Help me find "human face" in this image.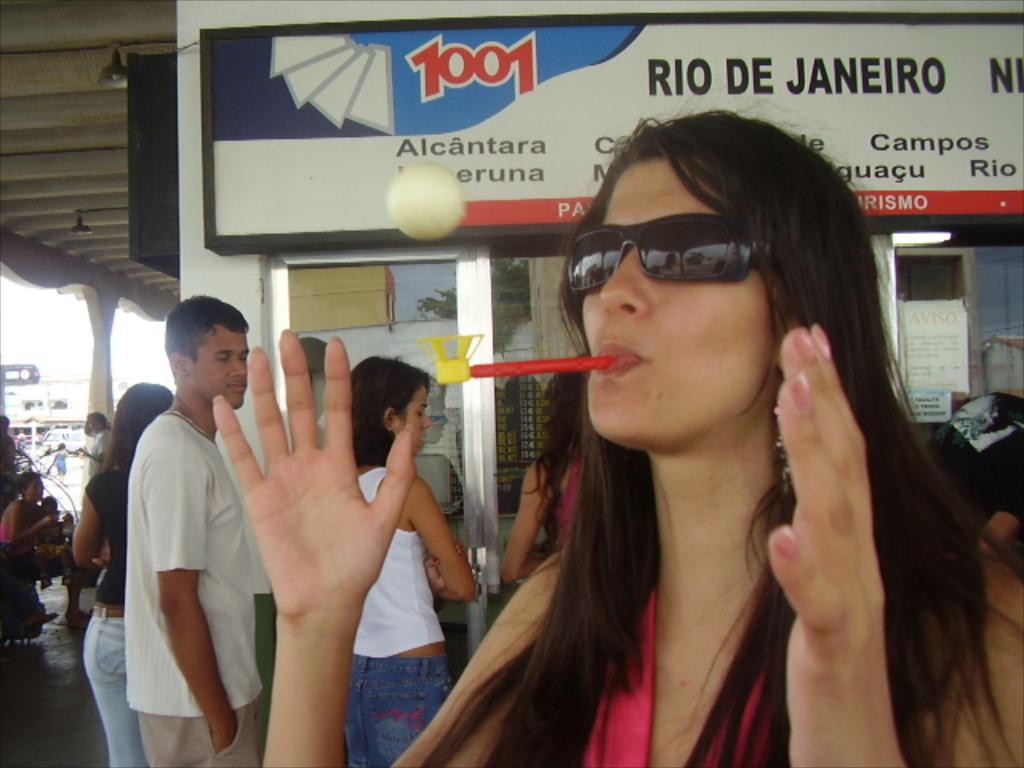
Found it: <box>578,154,795,450</box>.
